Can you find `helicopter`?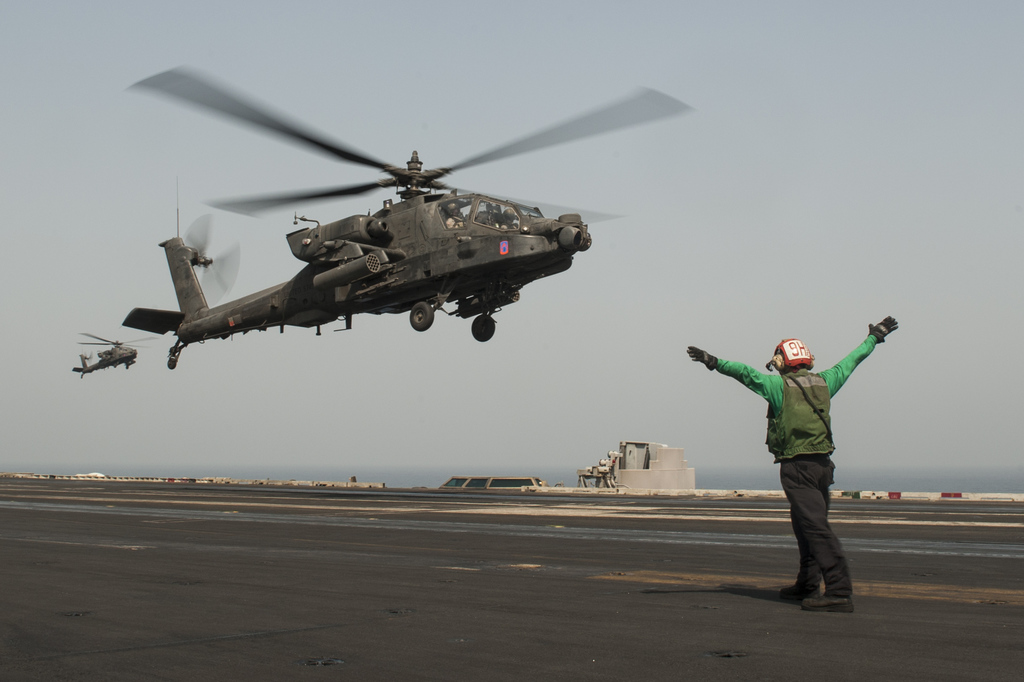
Yes, bounding box: (left=89, top=65, right=700, bottom=370).
